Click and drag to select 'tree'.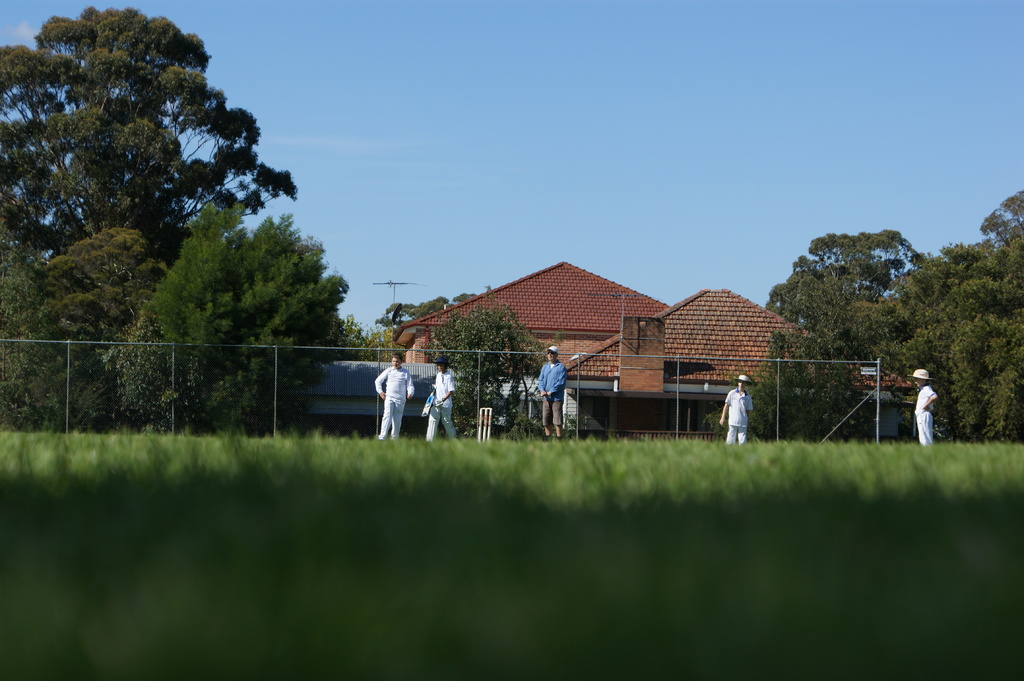
Selection: <box>867,191,1023,448</box>.
